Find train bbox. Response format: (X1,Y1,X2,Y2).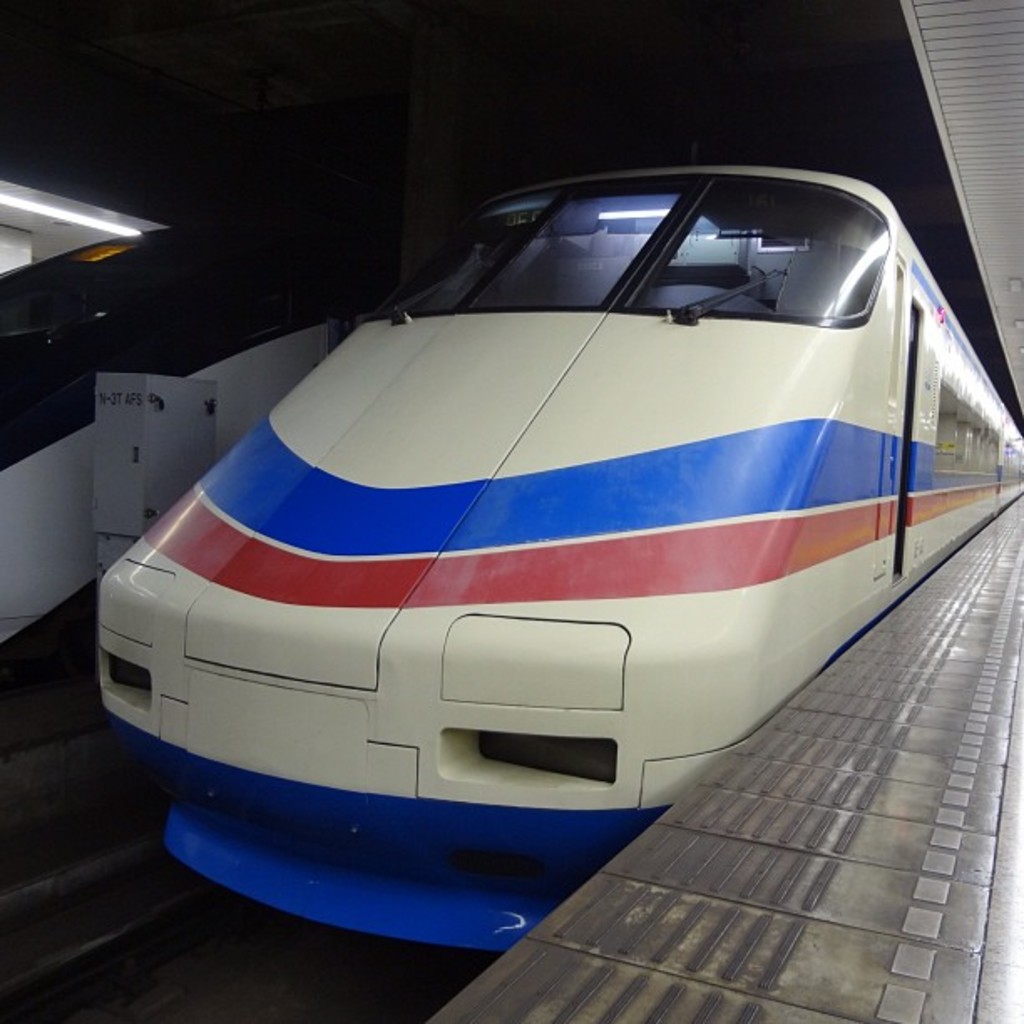
(0,219,381,719).
